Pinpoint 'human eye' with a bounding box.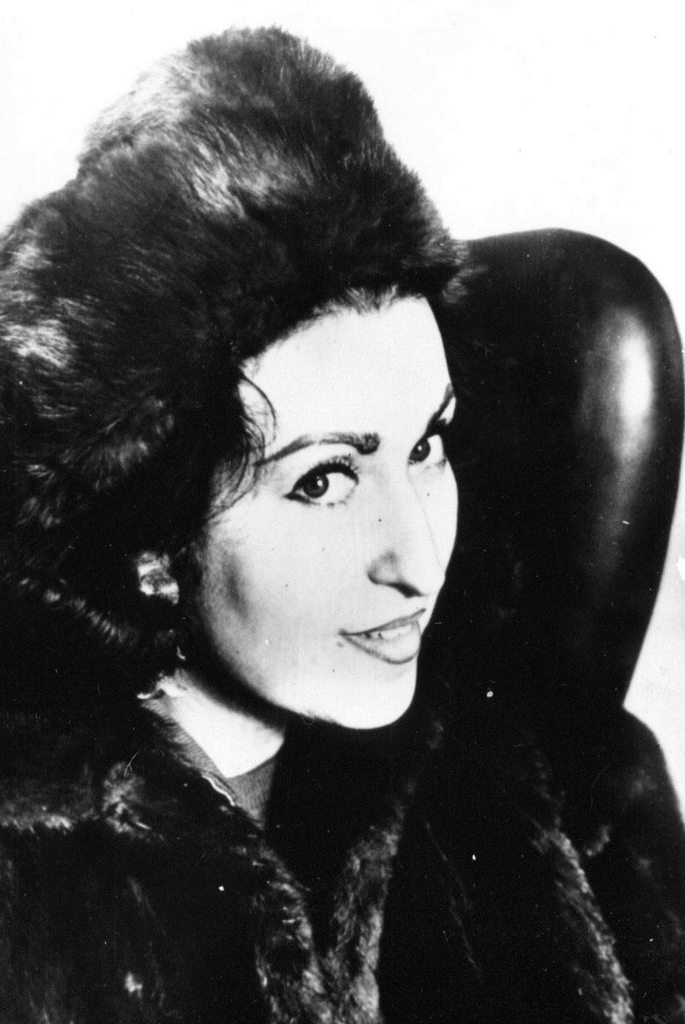
x1=276, y1=444, x2=368, y2=512.
